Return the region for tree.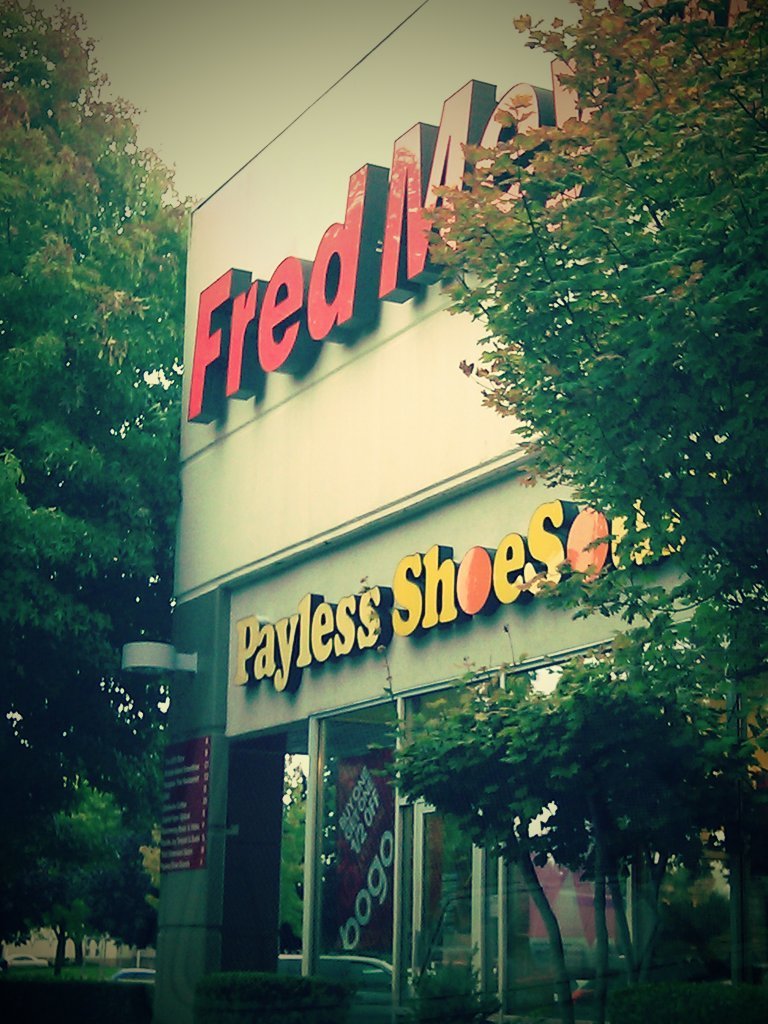
(x1=272, y1=748, x2=338, y2=961).
